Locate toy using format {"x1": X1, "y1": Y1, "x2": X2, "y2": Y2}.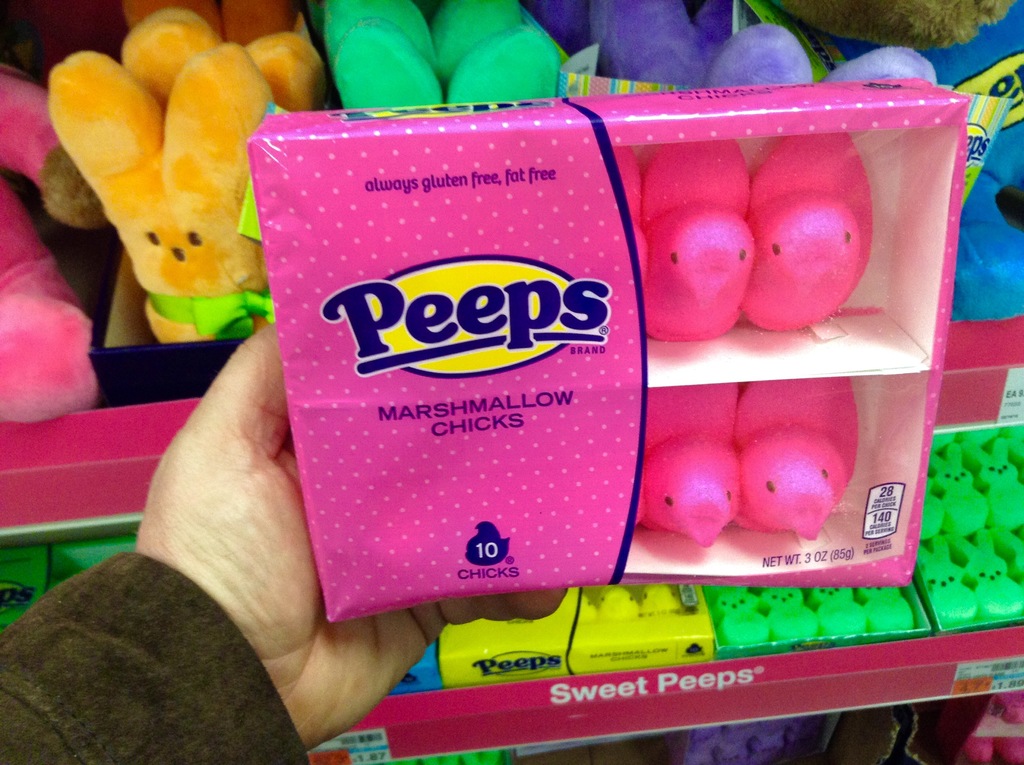
{"x1": 742, "y1": 129, "x2": 876, "y2": 332}.
